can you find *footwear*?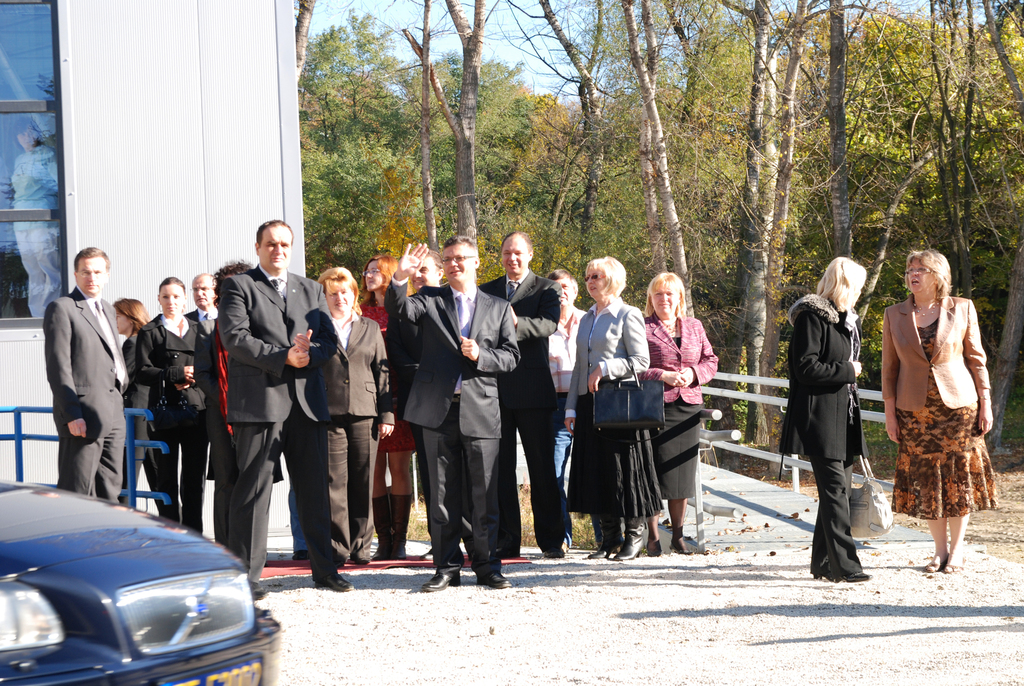
Yes, bounding box: {"x1": 922, "y1": 553, "x2": 945, "y2": 575}.
